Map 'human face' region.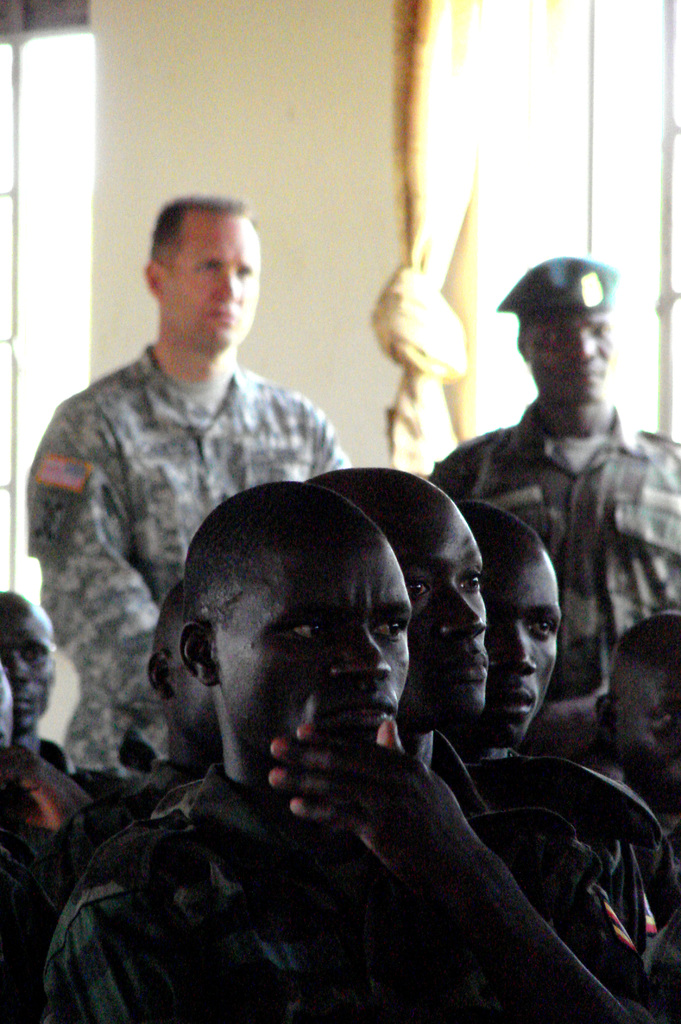
Mapped to (489, 550, 565, 741).
